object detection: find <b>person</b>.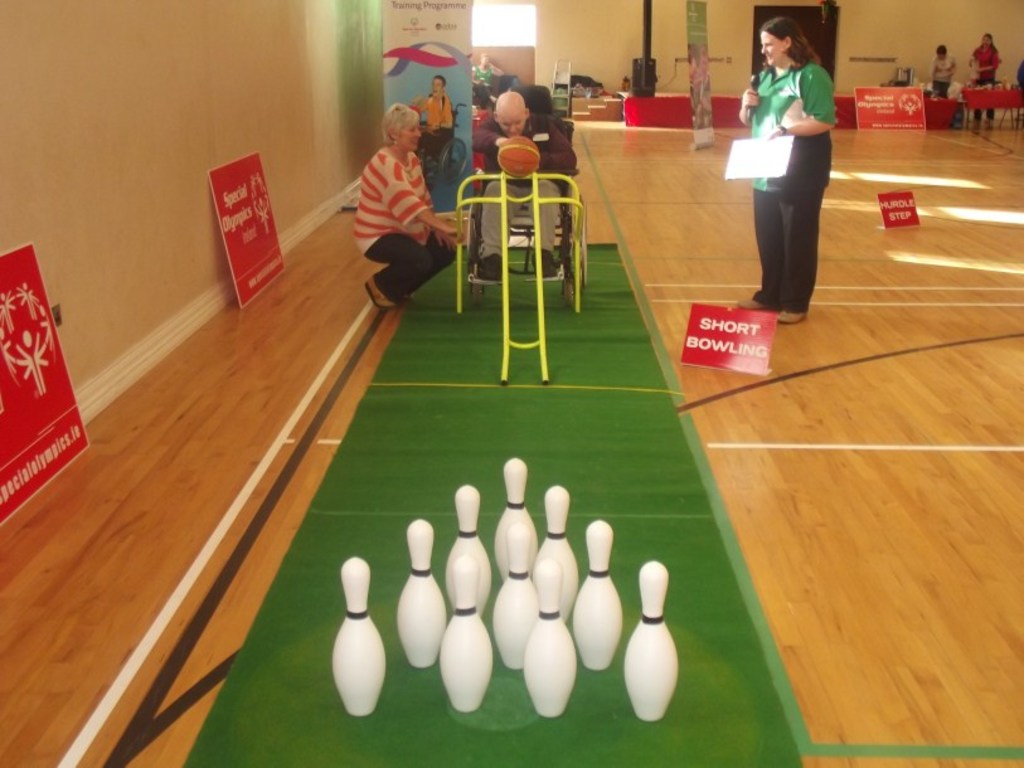
1015,62,1023,96.
